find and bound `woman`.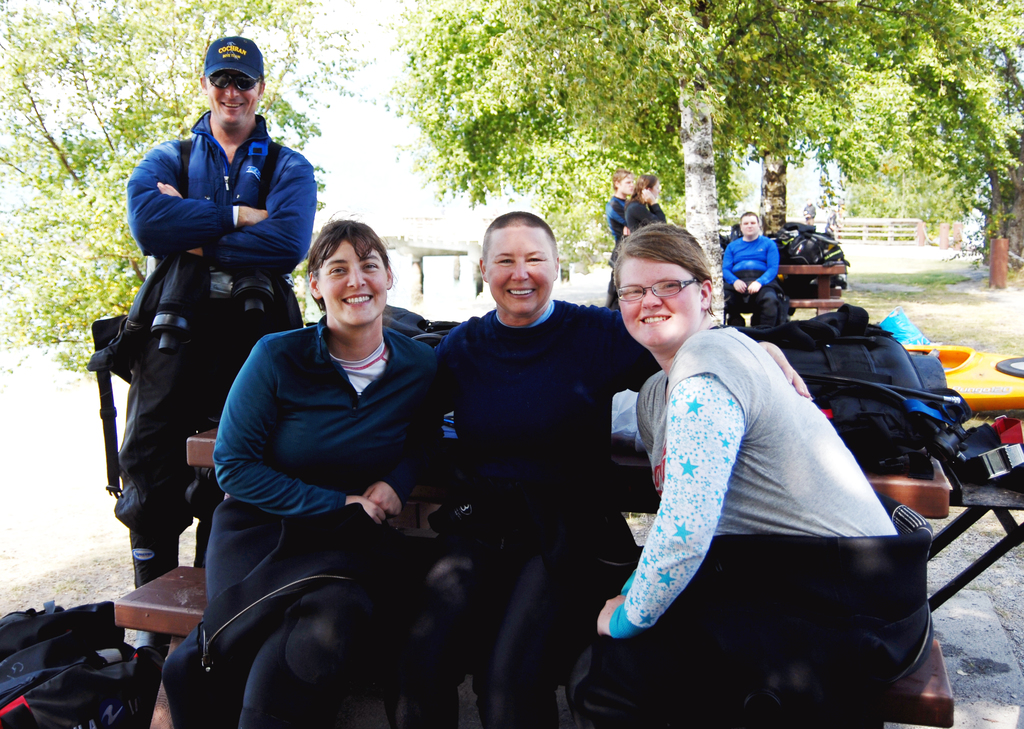
Bound: 561 225 908 728.
